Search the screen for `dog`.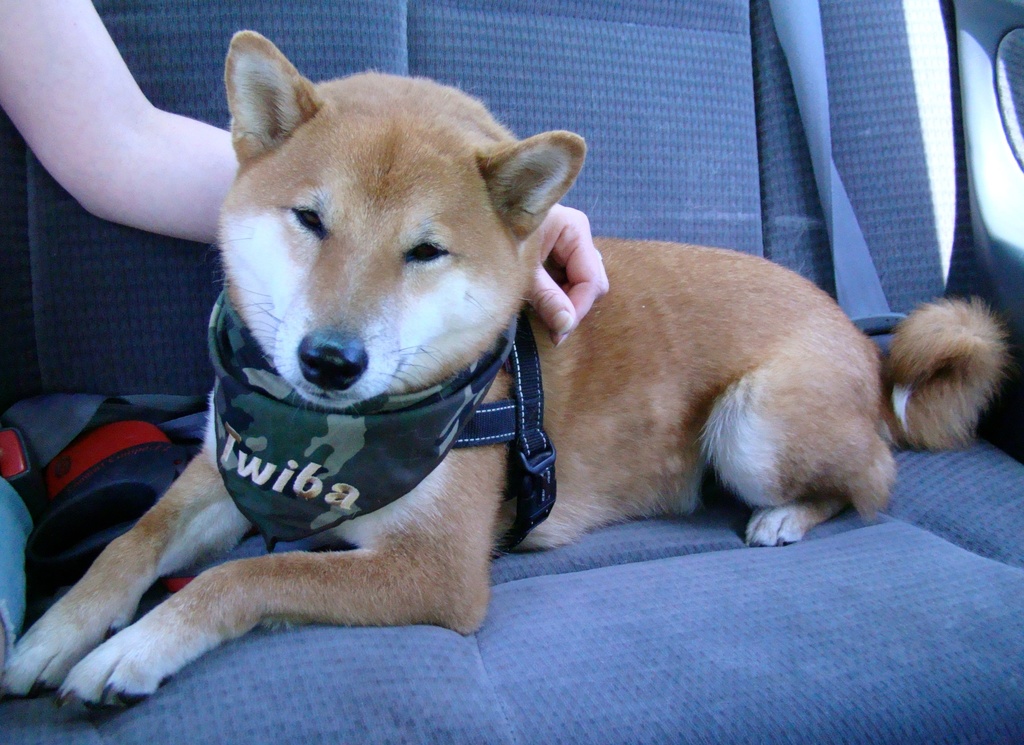
Found at {"x1": 5, "y1": 29, "x2": 1018, "y2": 717}.
